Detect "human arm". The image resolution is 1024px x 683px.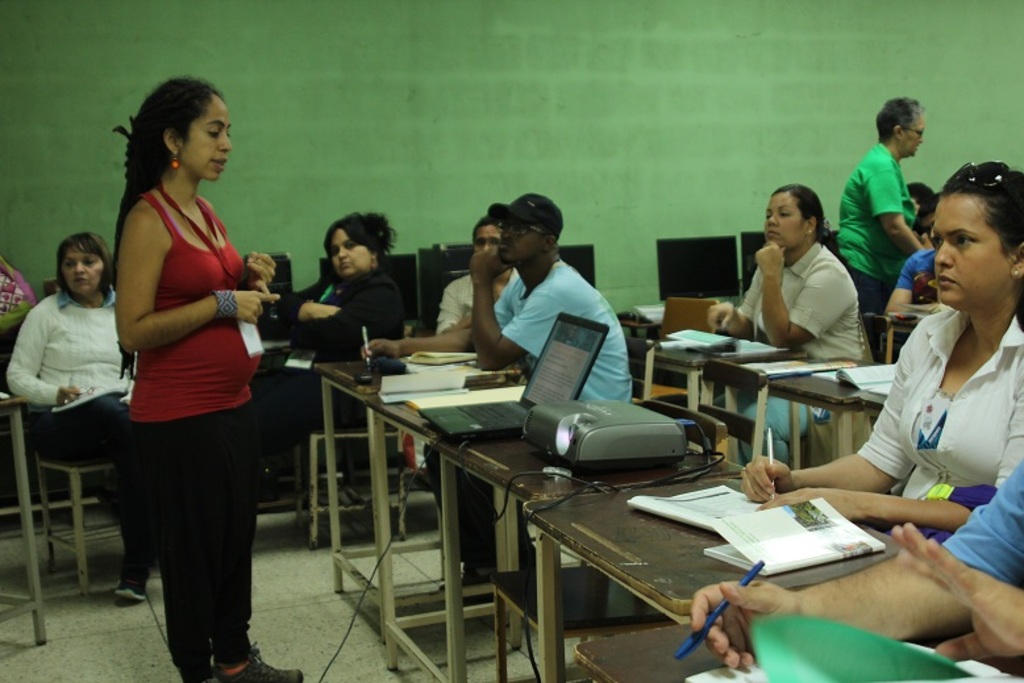
[left=357, top=324, right=470, bottom=359].
